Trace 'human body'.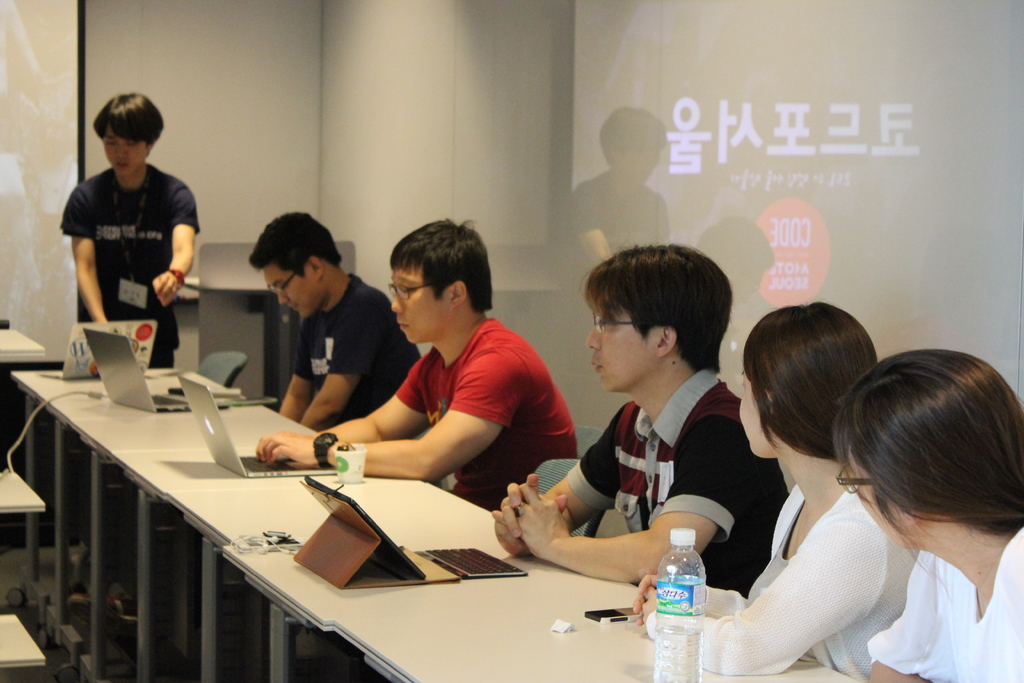
Traced to 858, 336, 1023, 682.
